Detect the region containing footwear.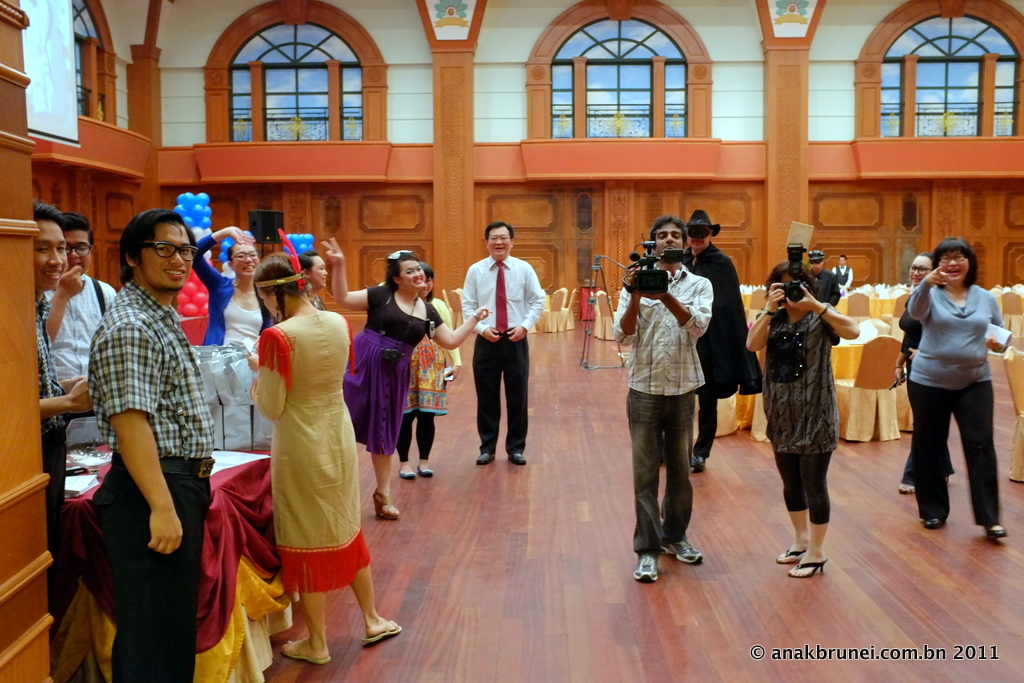
<region>787, 556, 829, 578</region>.
